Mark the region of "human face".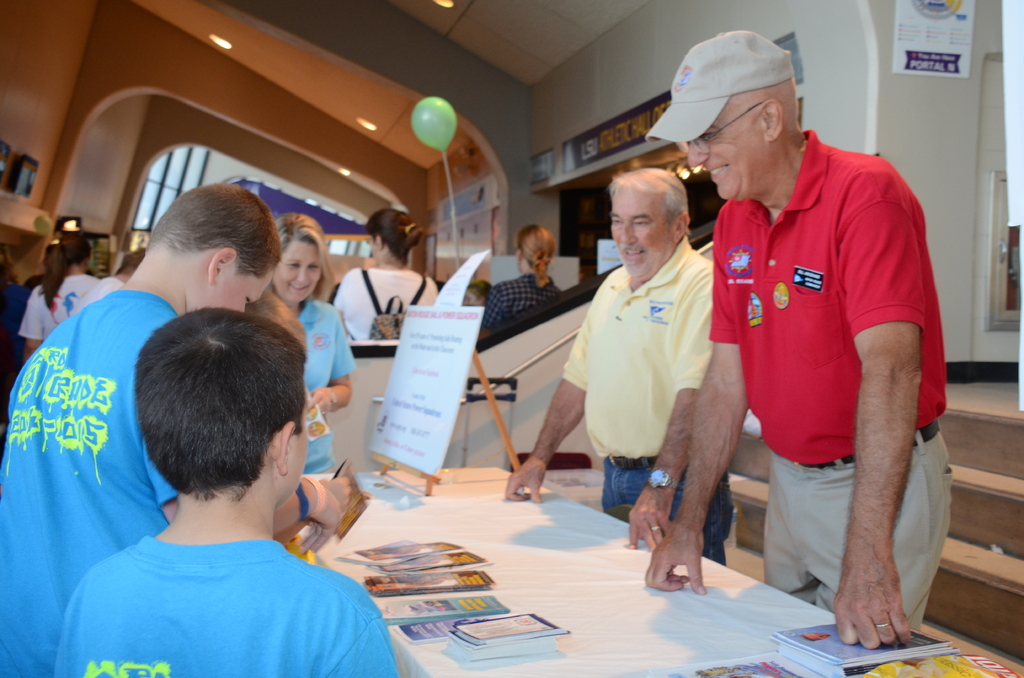
Region: crop(685, 104, 753, 200).
